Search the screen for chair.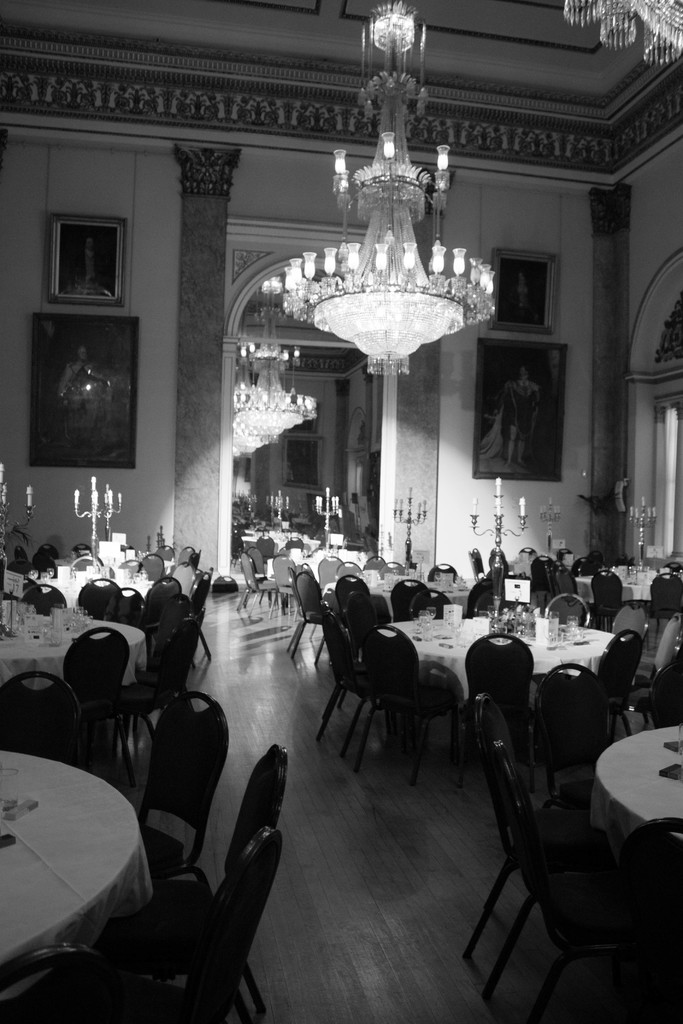
Found at Rect(313, 554, 343, 584).
